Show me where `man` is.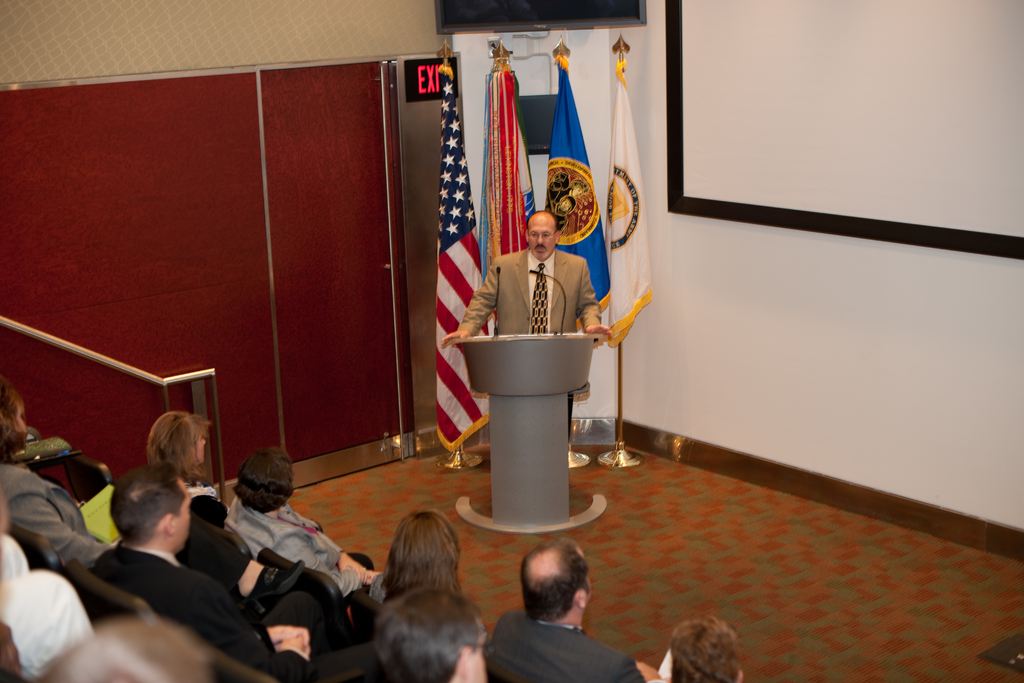
`man` is at bbox=(371, 582, 489, 682).
